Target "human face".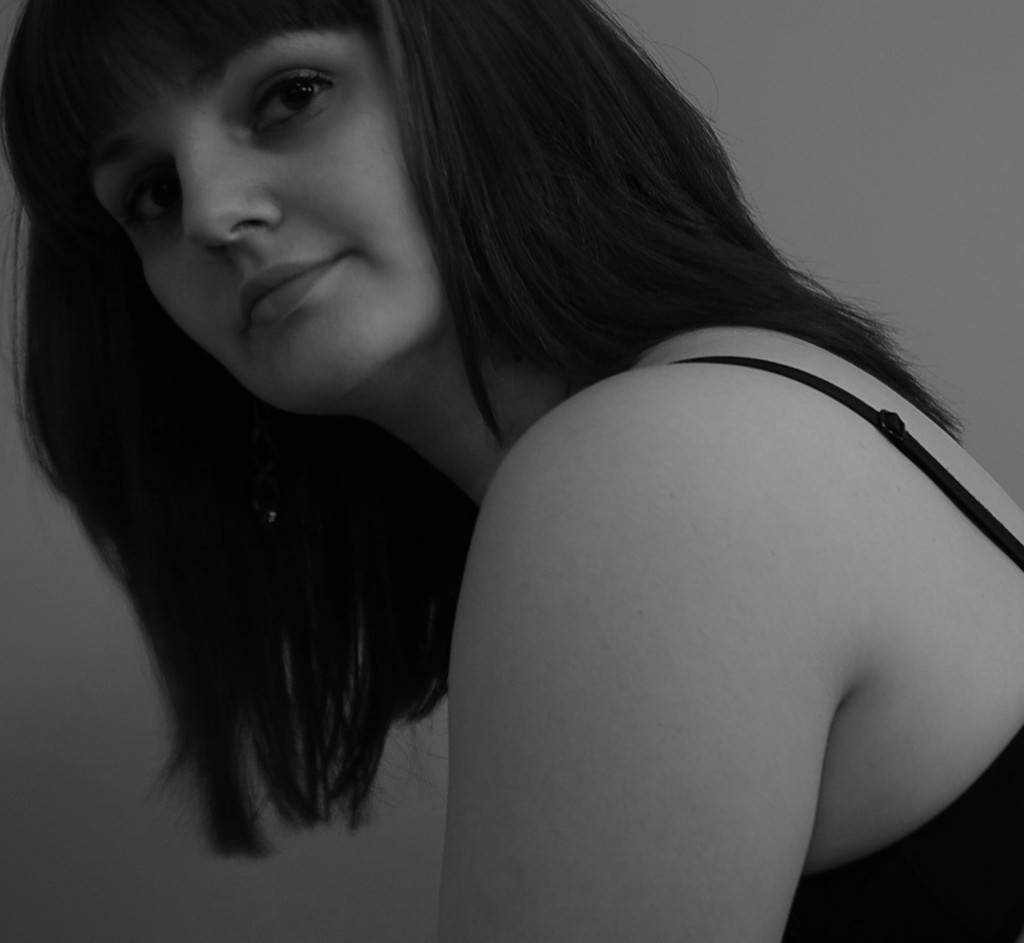
Target region: detection(91, 13, 443, 417).
